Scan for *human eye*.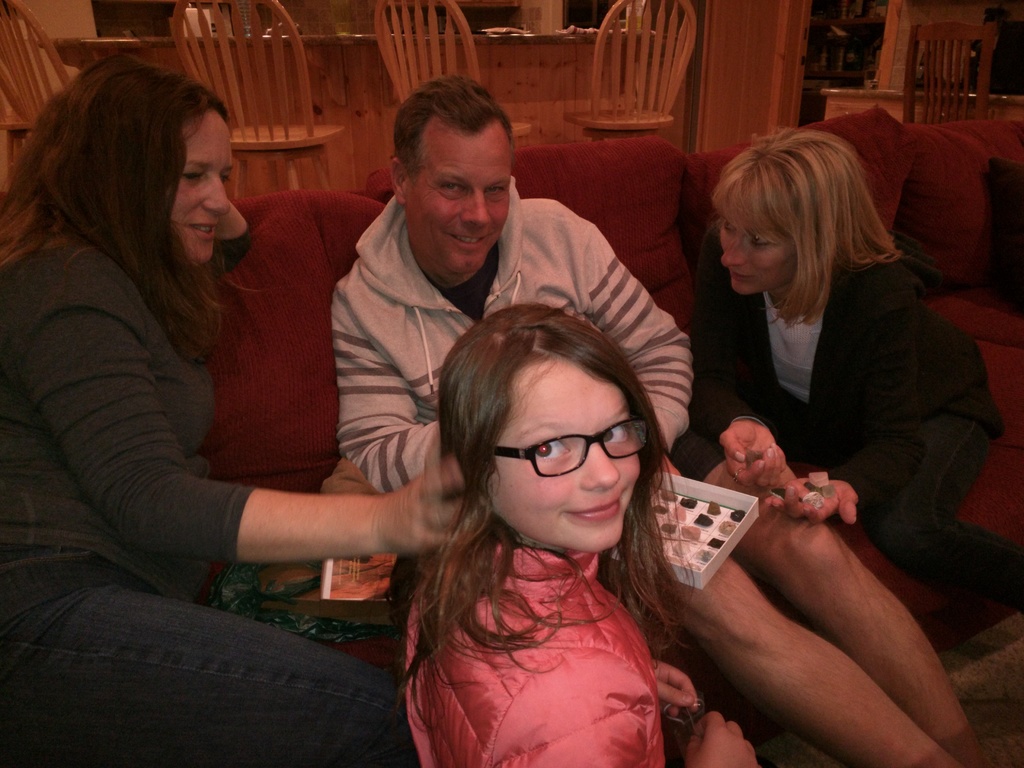
Scan result: 219, 166, 235, 188.
